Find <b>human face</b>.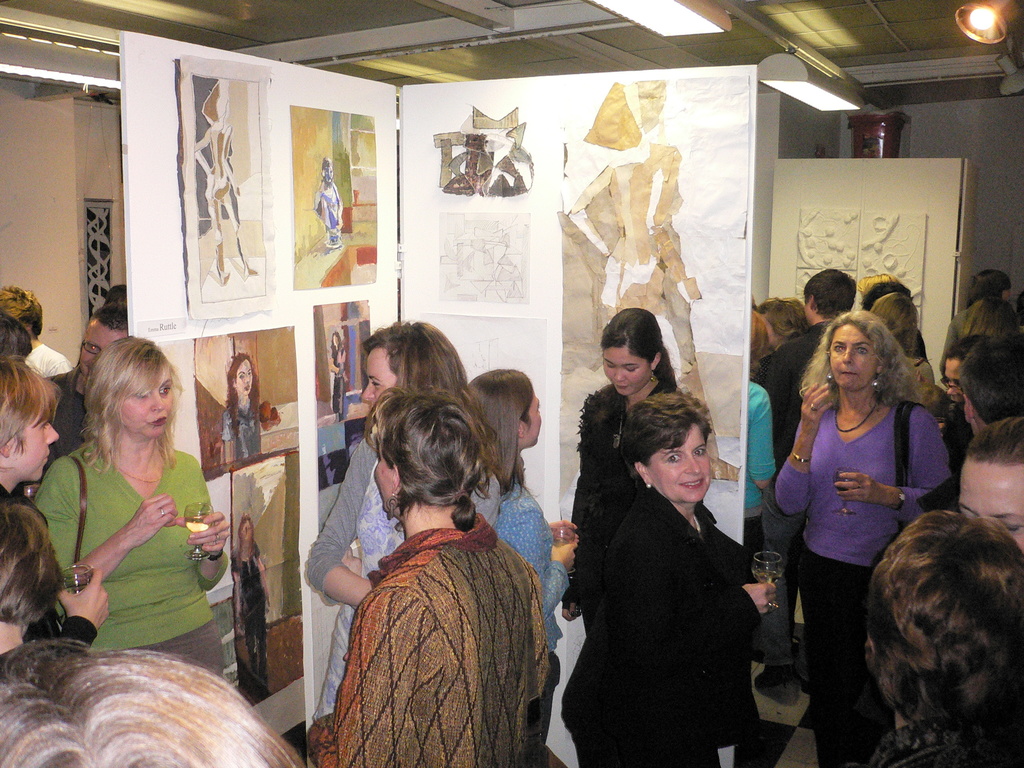
detection(370, 451, 397, 512).
